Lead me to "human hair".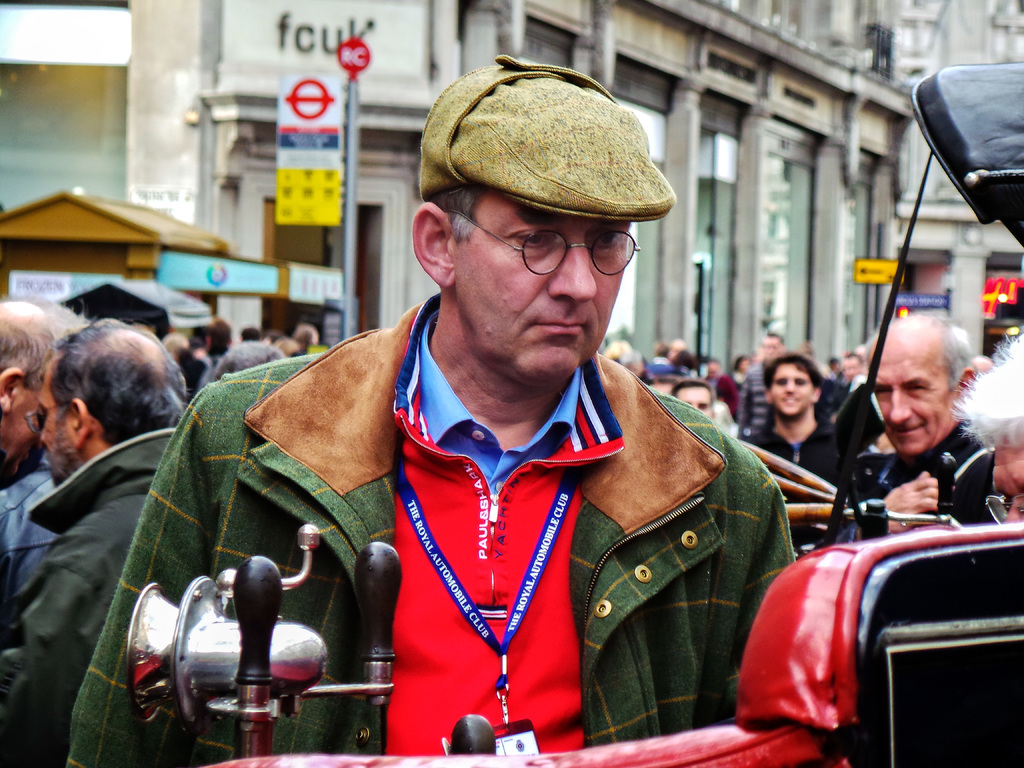
Lead to box=[35, 331, 171, 456].
